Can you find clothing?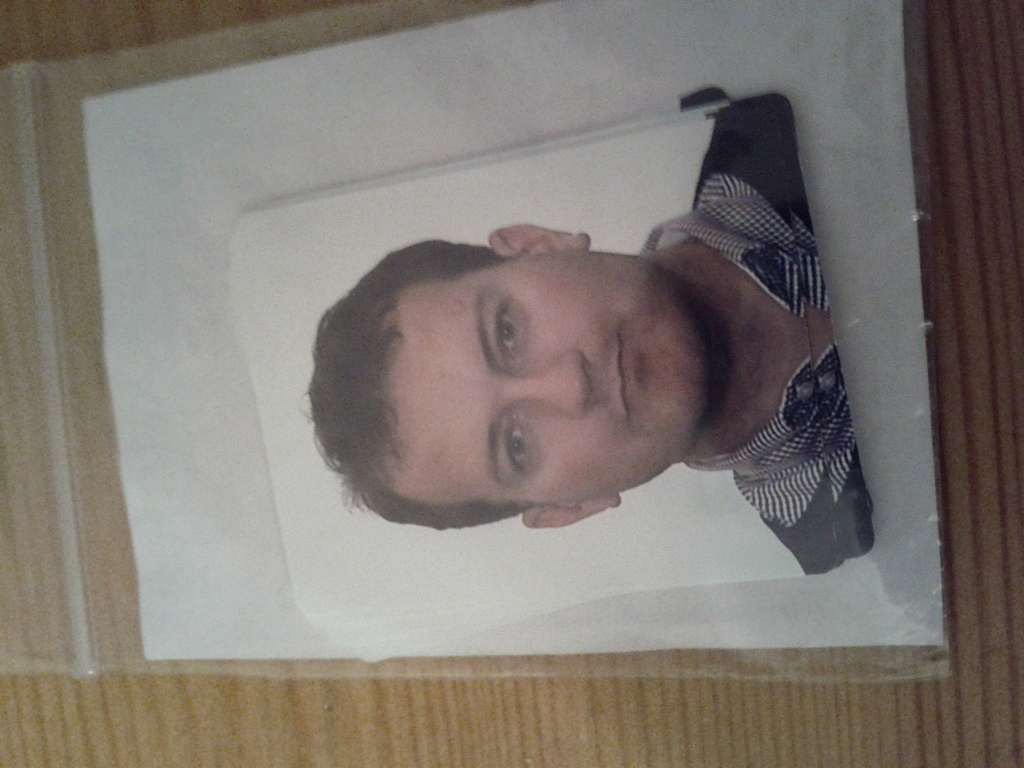
Yes, bounding box: Rect(621, 109, 864, 556).
